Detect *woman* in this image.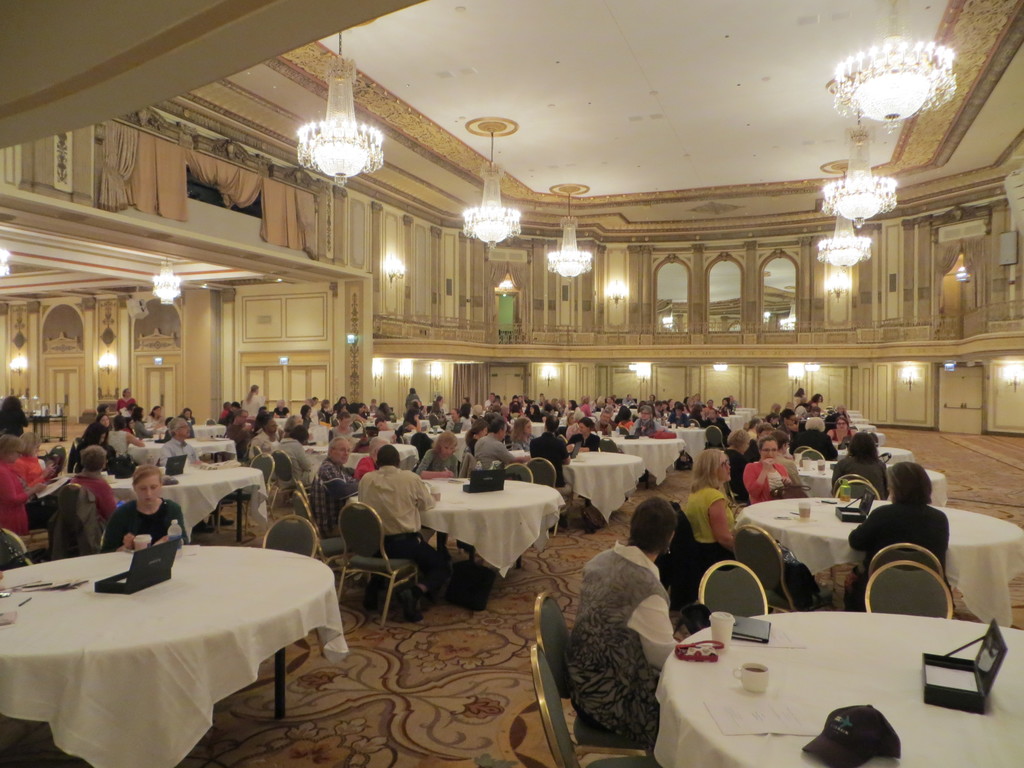
Detection: (left=0, top=401, right=30, bottom=439).
